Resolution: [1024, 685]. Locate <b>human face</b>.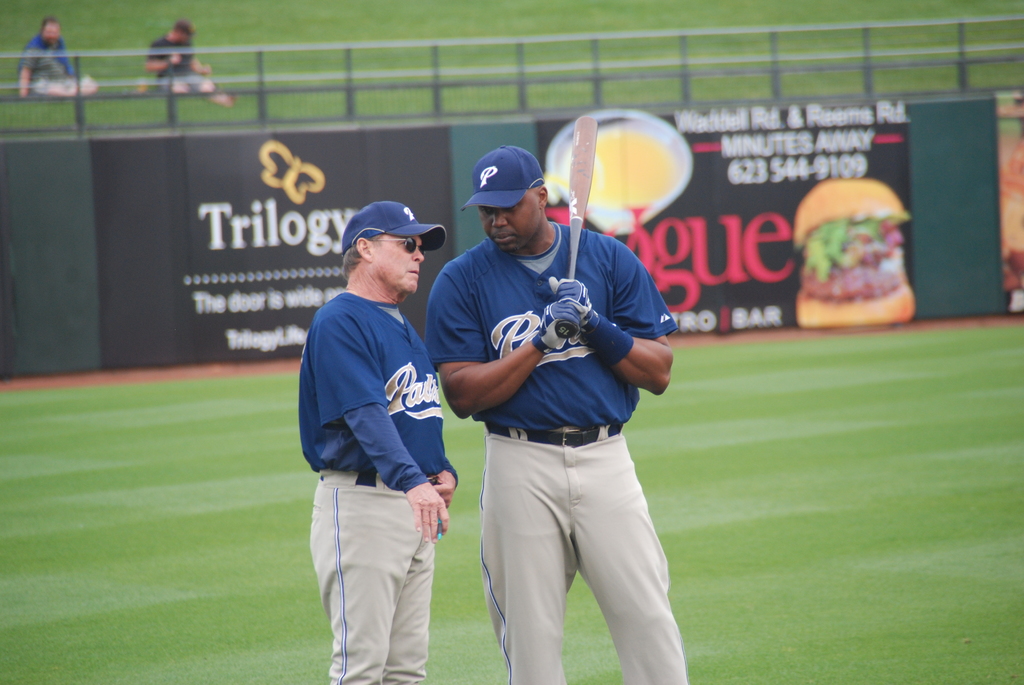
(374, 237, 425, 296).
